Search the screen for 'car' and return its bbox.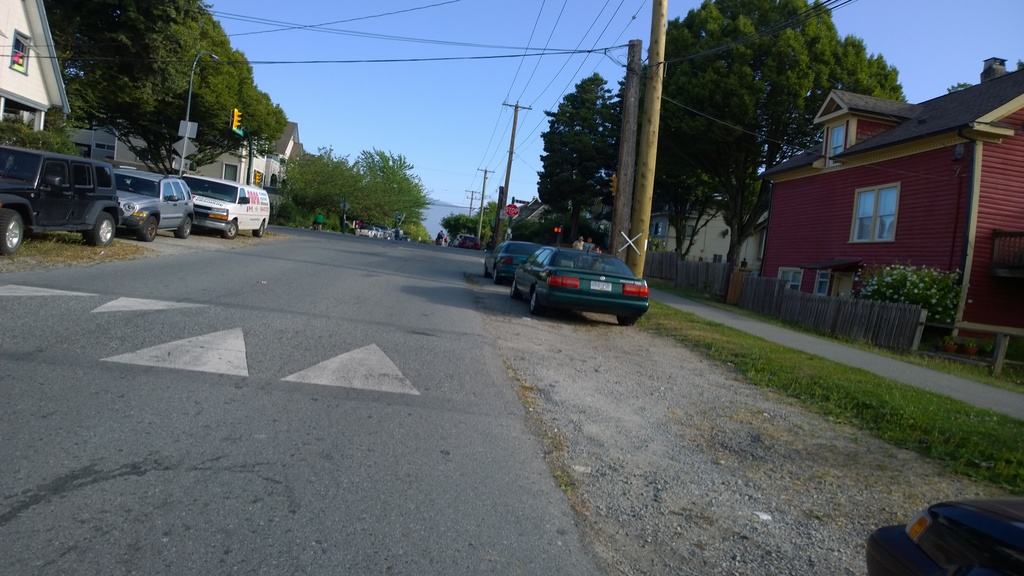
Found: (181, 175, 268, 239).
